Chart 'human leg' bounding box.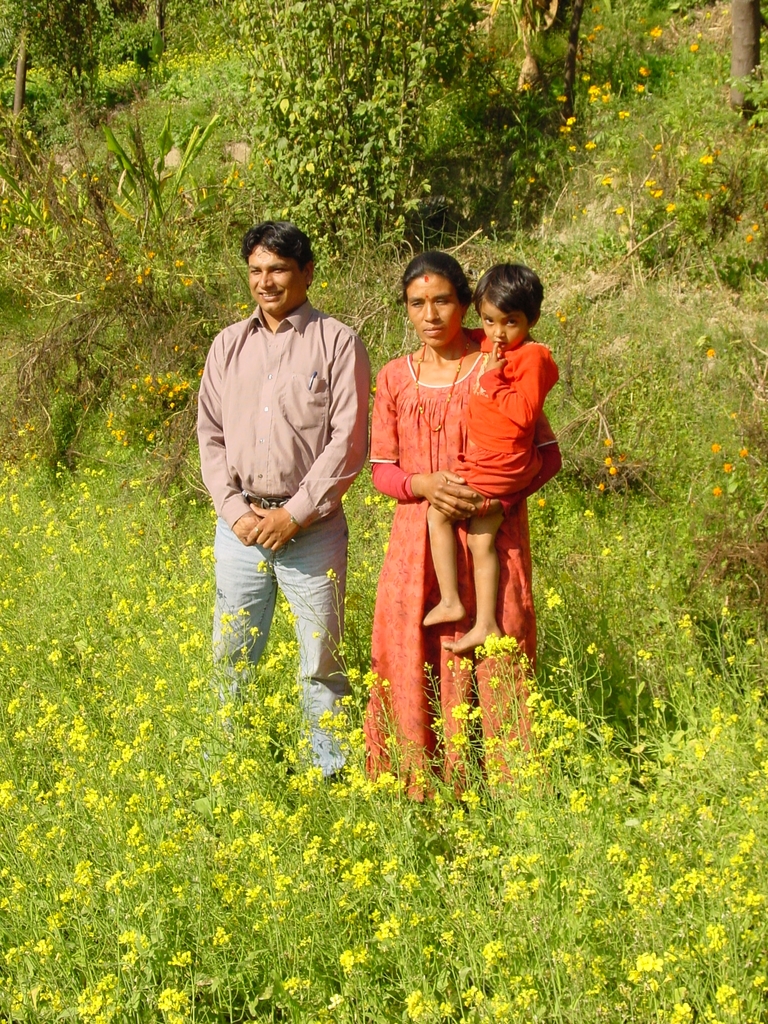
Charted: (left=415, top=449, right=525, bottom=628).
